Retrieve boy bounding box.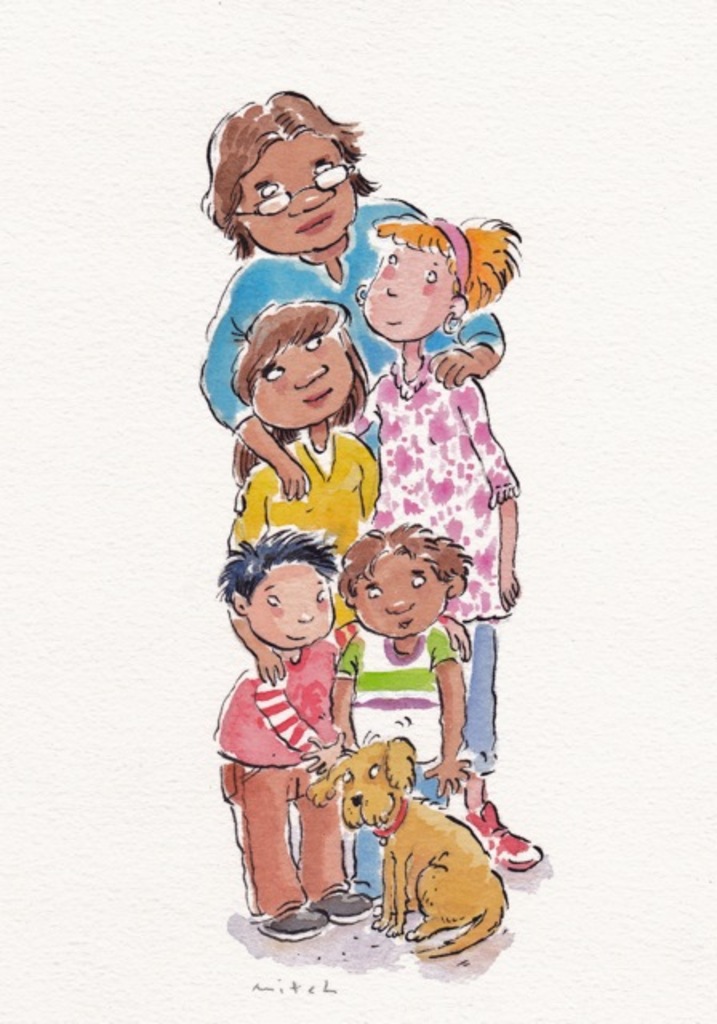
Bounding box: box=[218, 520, 376, 941].
